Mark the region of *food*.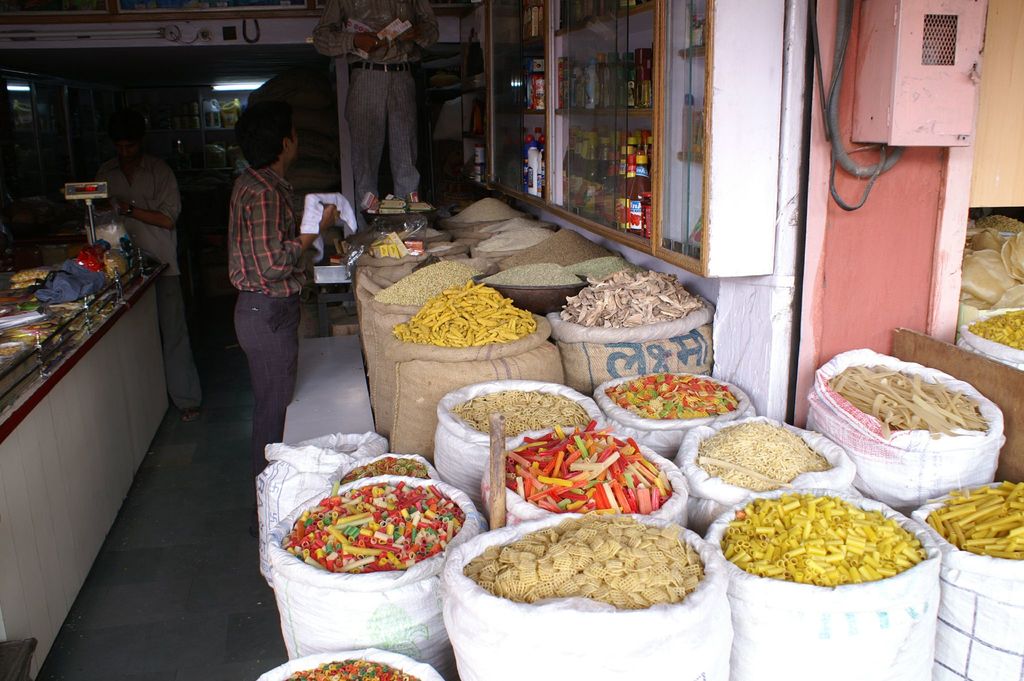
Region: l=829, t=365, r=989, b=439.
